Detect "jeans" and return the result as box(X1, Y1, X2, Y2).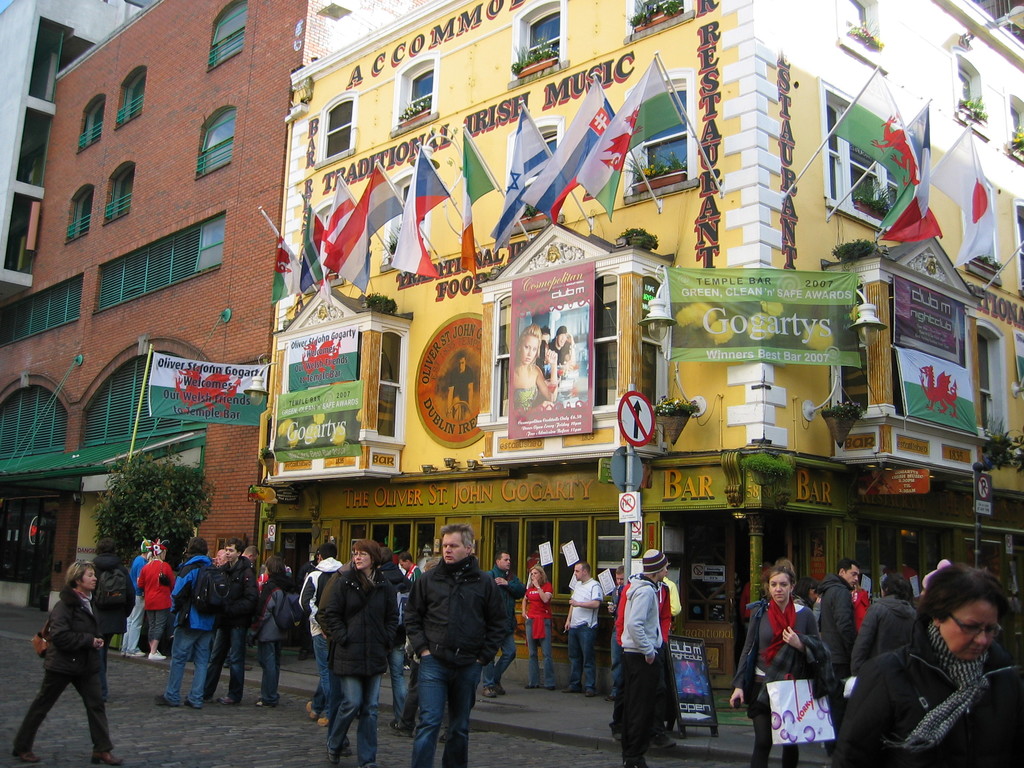
box(567, 621, 598, 691).
